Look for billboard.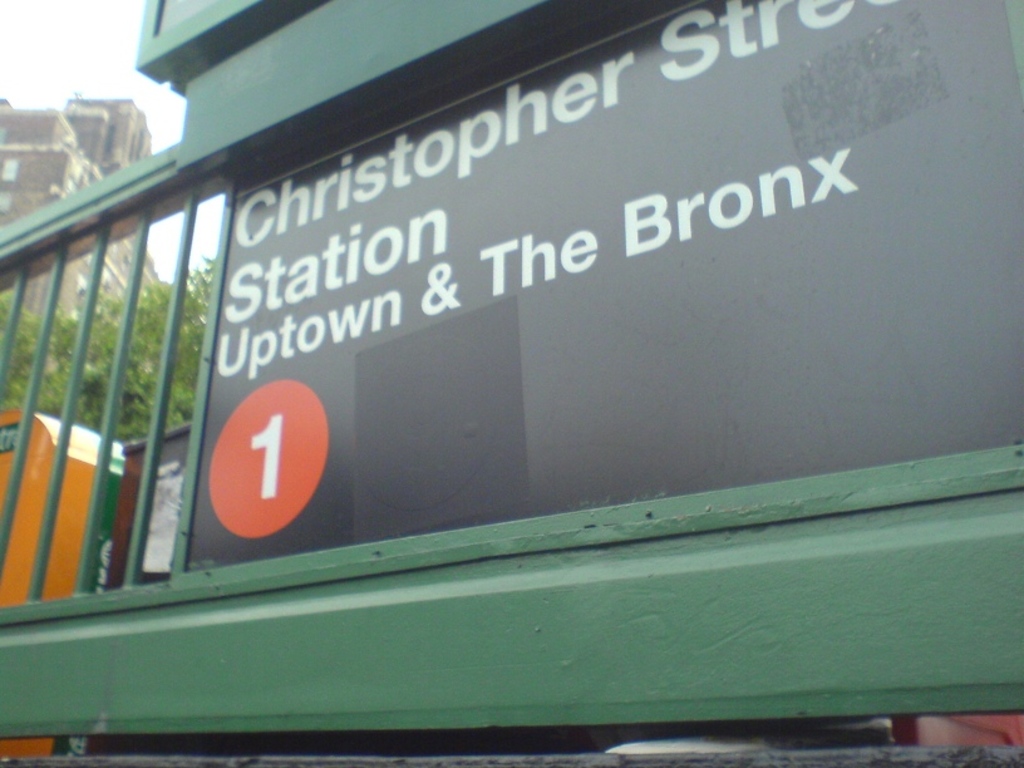
Found: <box>184,0,1023,572</box>.
